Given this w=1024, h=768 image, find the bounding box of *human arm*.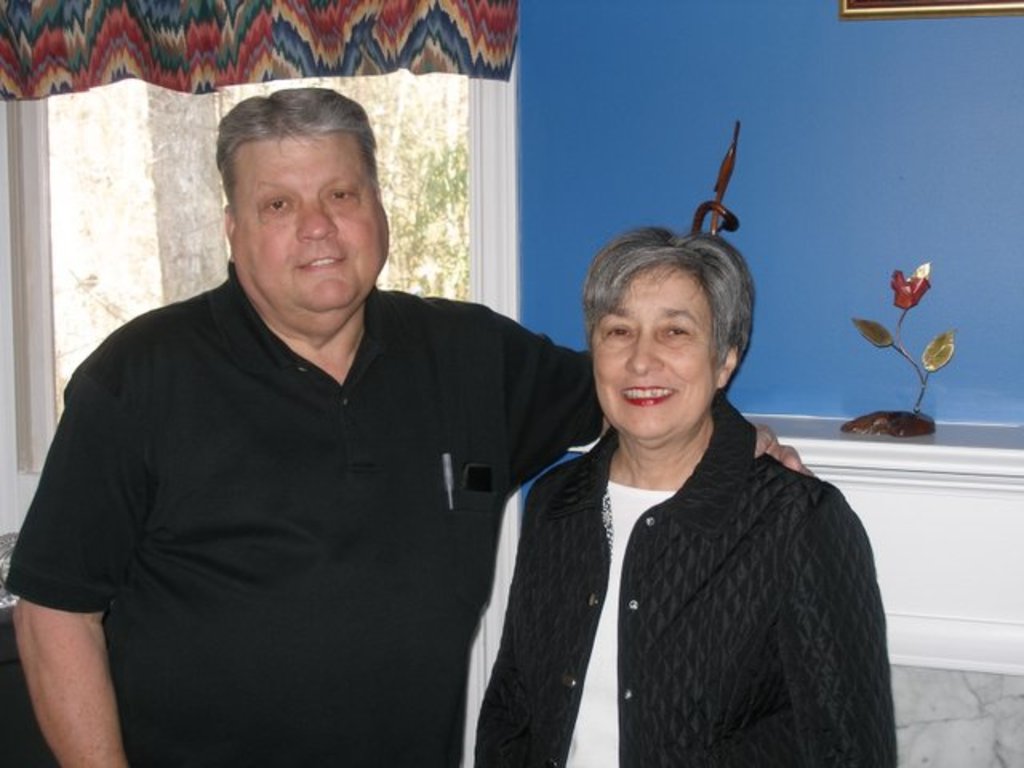
488/318/805/475.
